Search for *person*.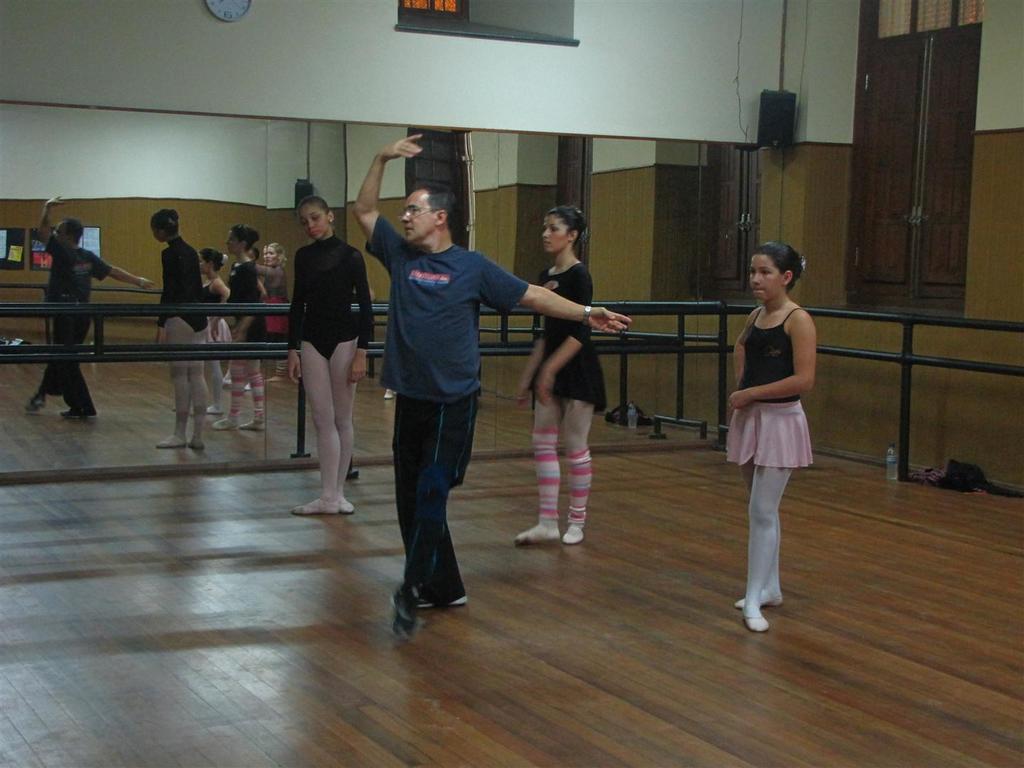
Found at rect(723, 242, 820, 636).
